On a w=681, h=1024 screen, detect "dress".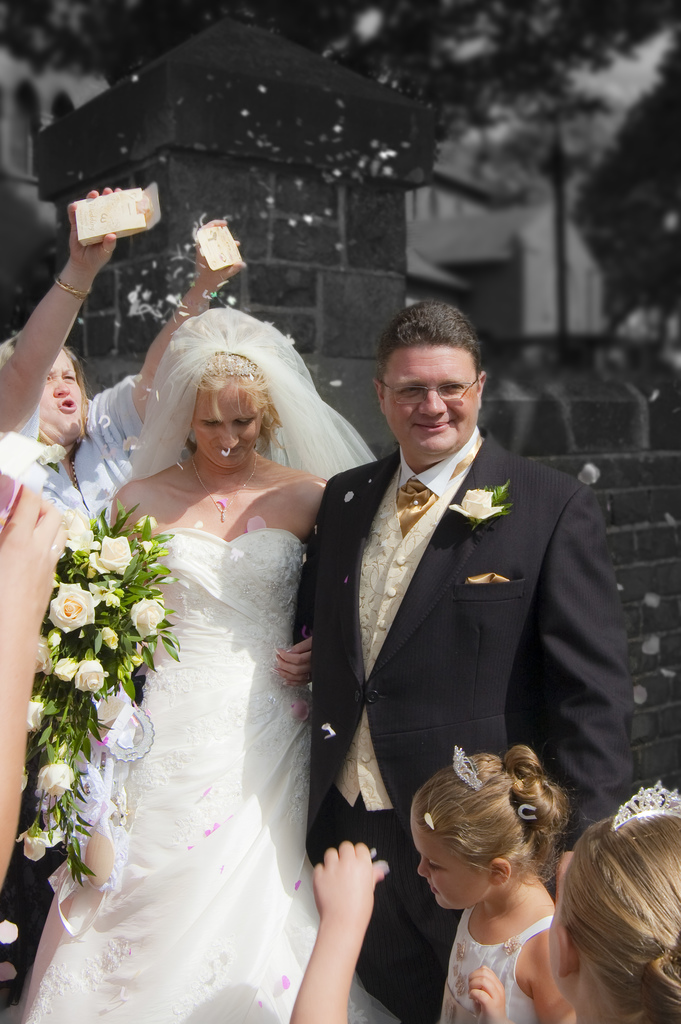
(441, 910, 561, 1023).
